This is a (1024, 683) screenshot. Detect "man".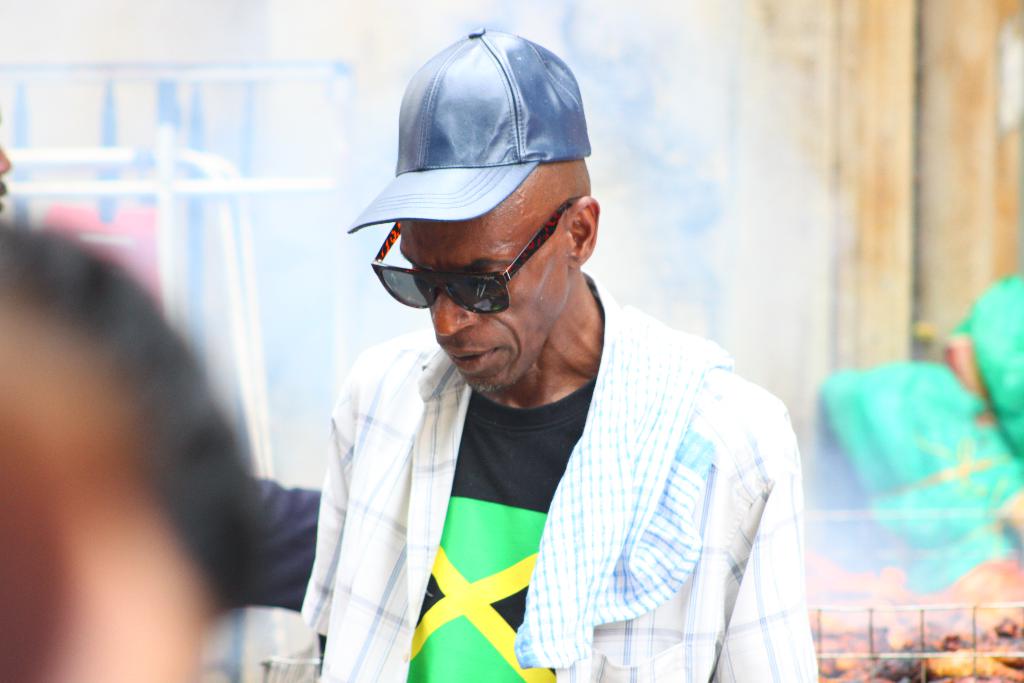
rect(0, 104, 324, 654).
